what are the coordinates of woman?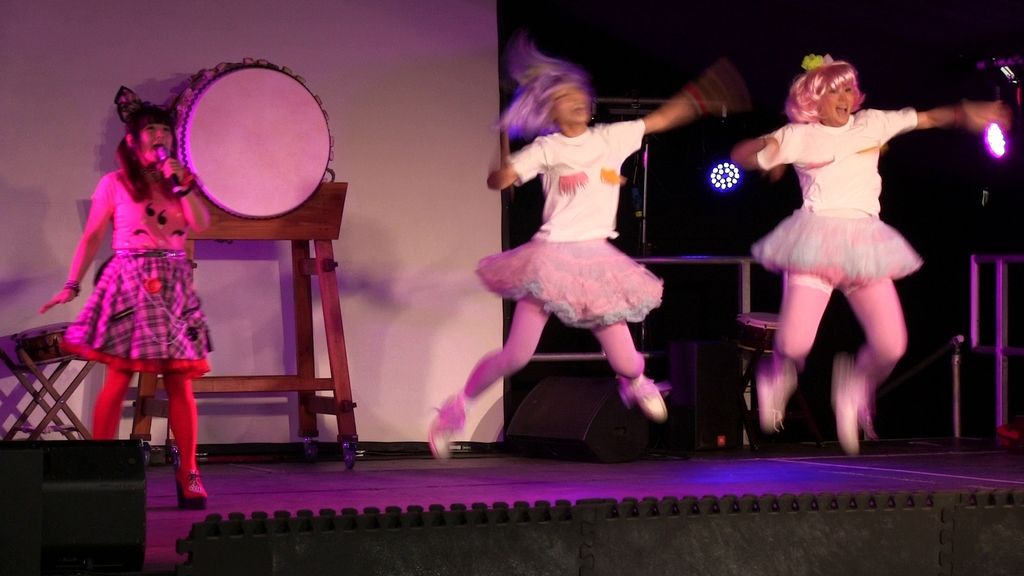
detection(476, 36, 679, 435).
